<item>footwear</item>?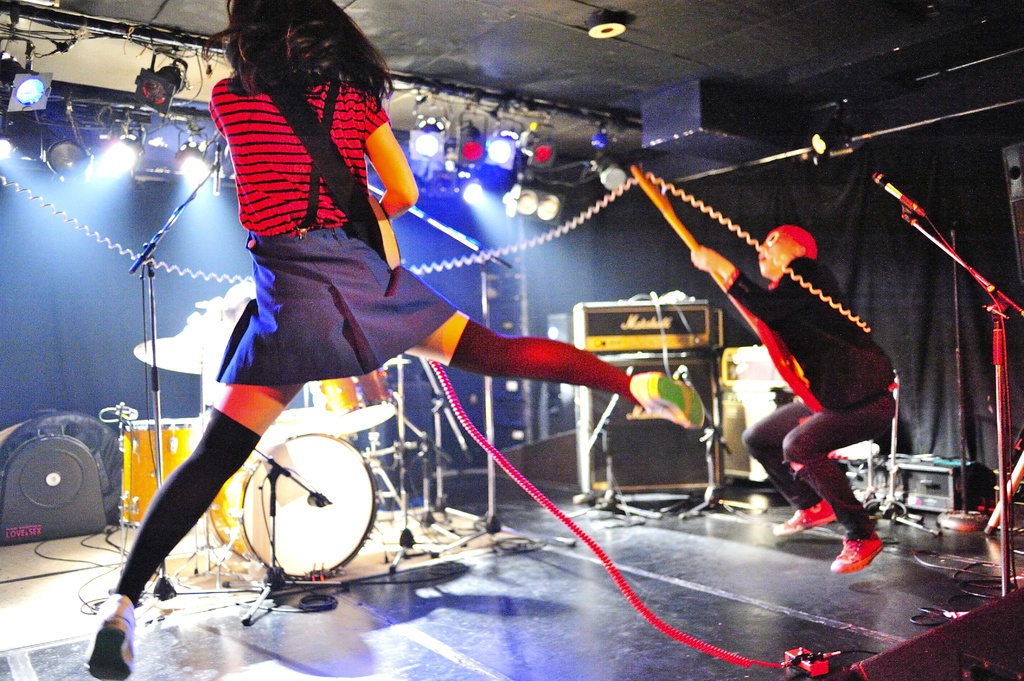
(left=624, top=366, right=708, bottom=429)
